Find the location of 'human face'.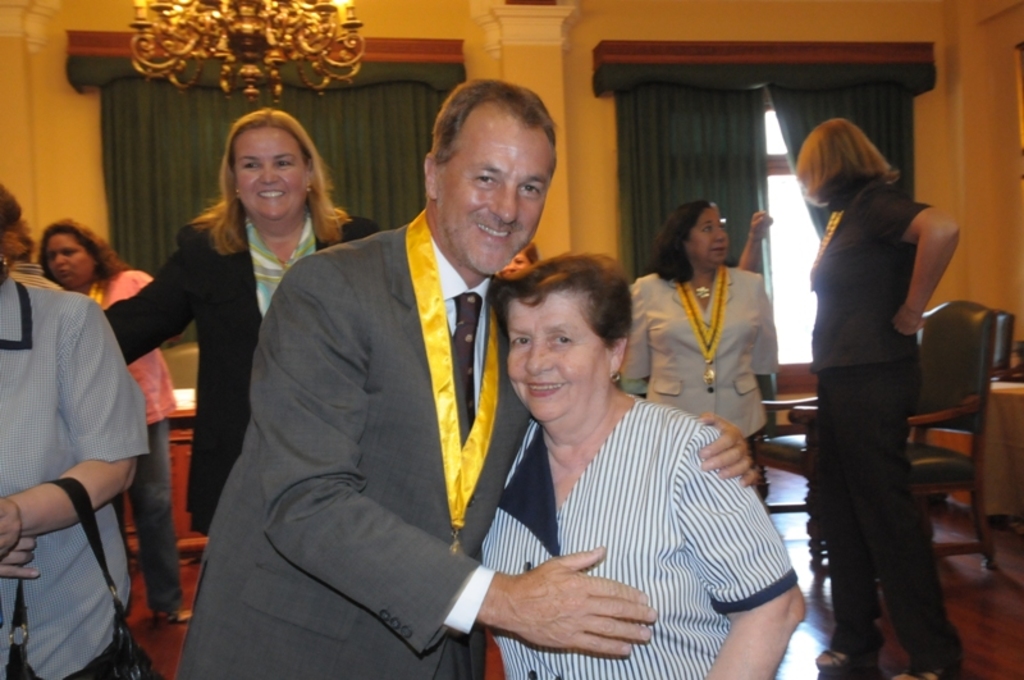
Location: x1=41 y1=232 x2=97 y2=284.
